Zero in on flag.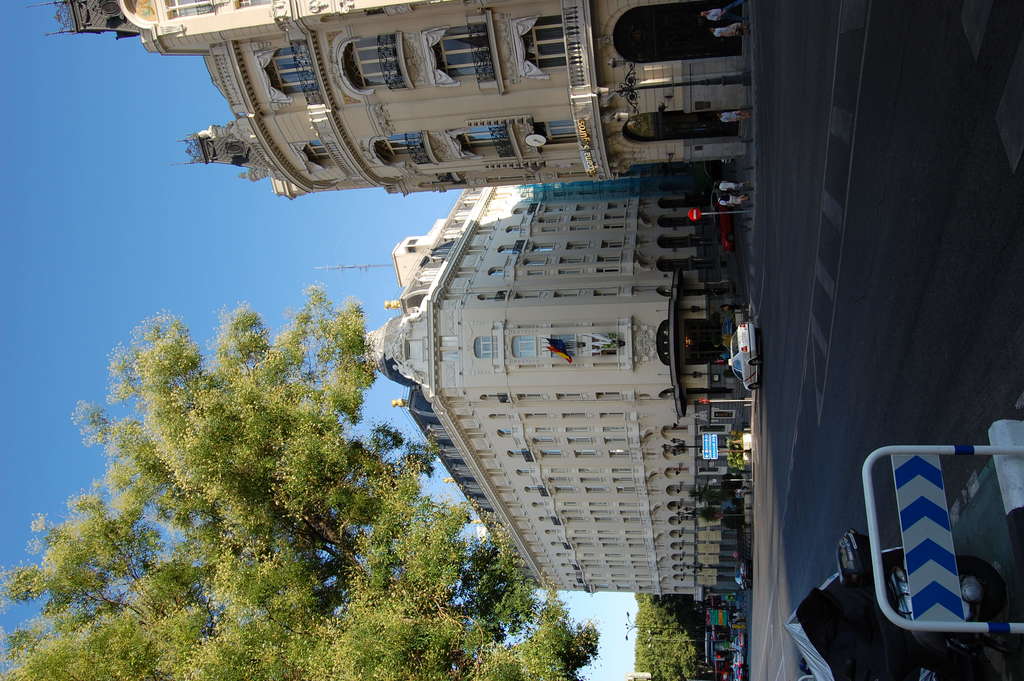
Zeroed in: 553 347 576 365.
